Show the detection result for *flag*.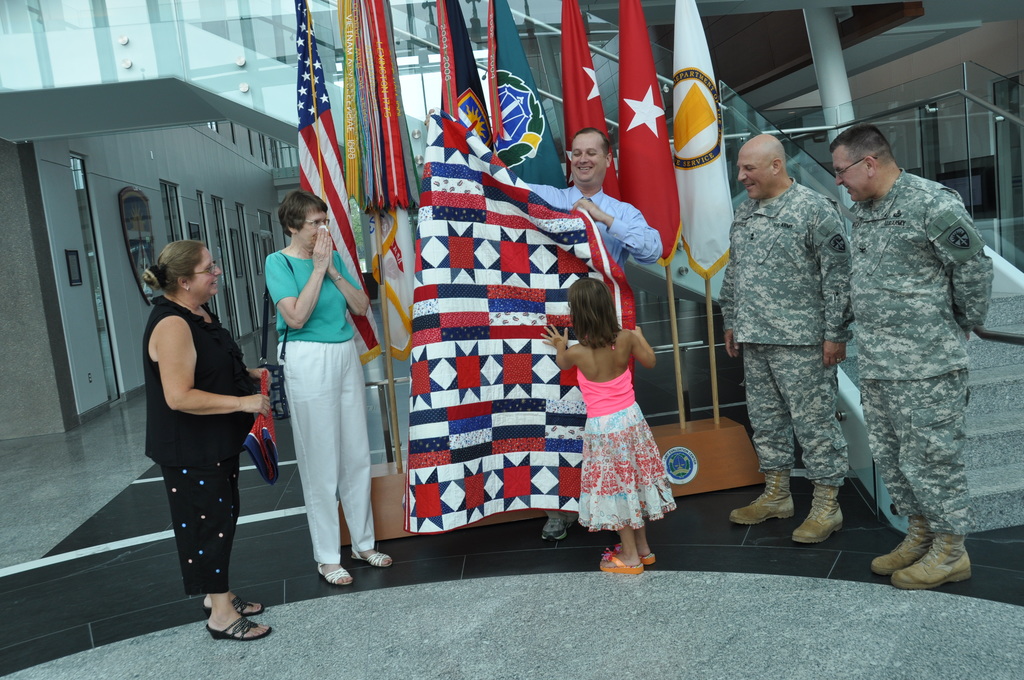
439, 0, 494, 152.
